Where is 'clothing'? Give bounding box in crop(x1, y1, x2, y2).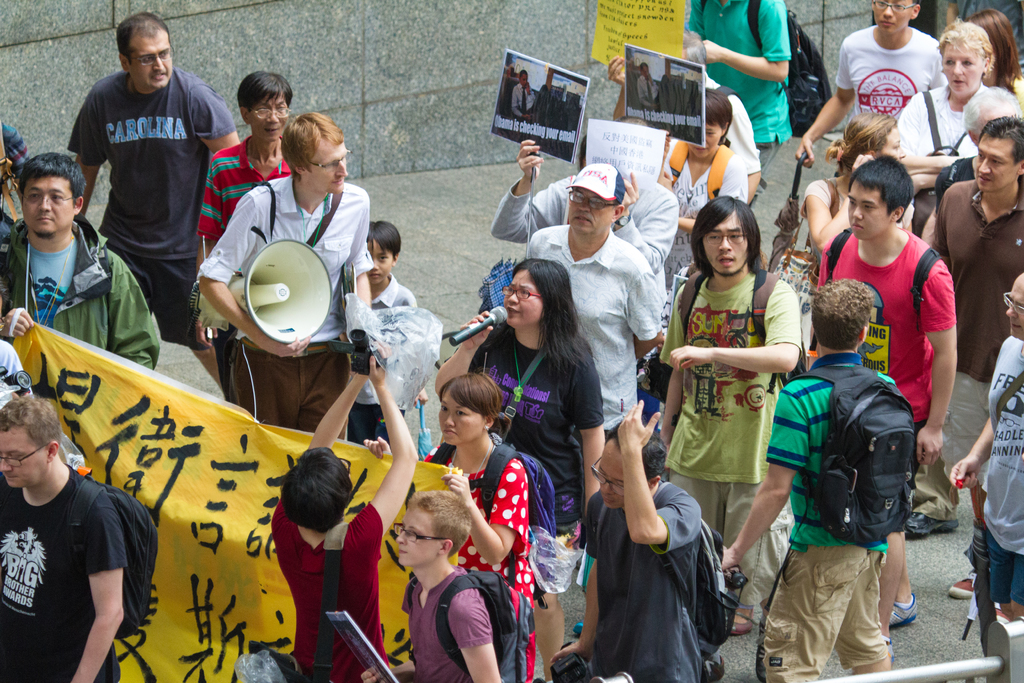
crop(660, 265, 805, 604).
